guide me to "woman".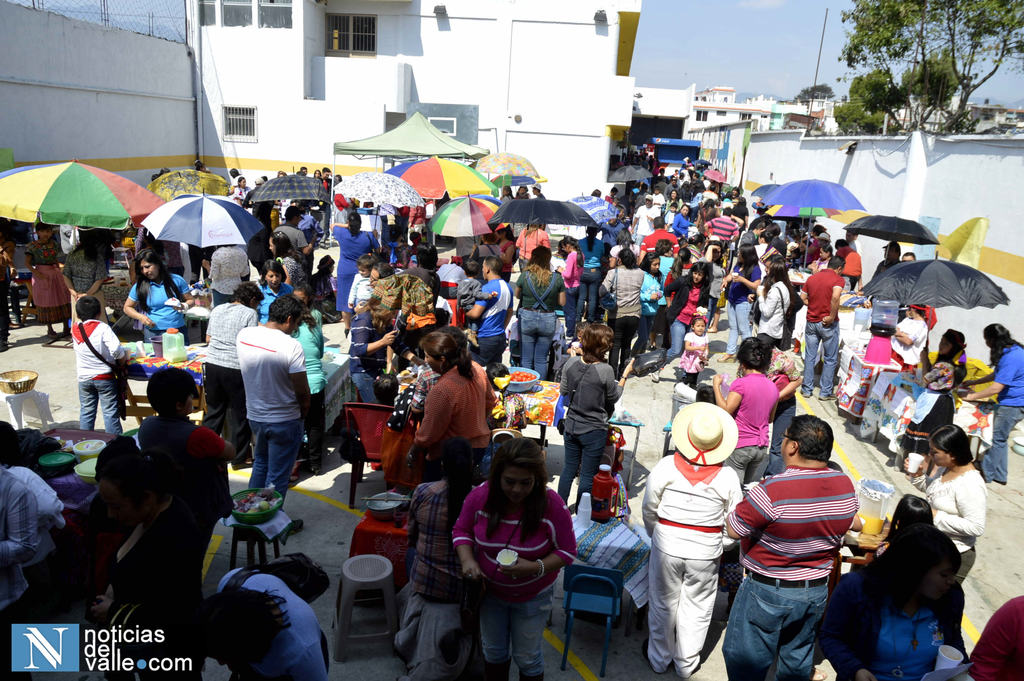
Guidance: (x1=716, y1=243, x2=761, y2=362).
